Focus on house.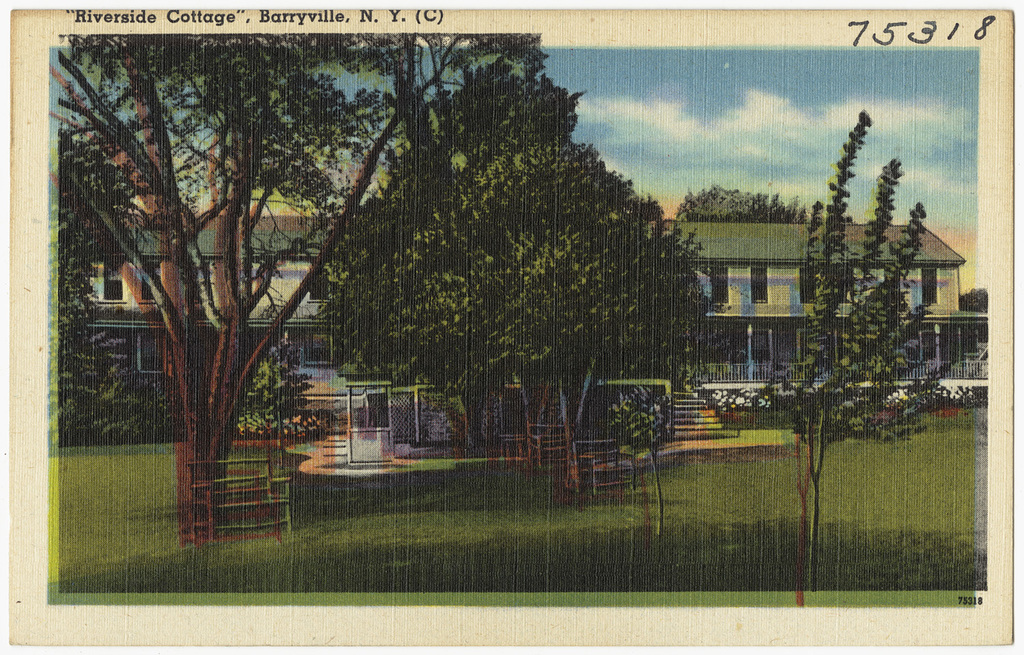
Focused at bbox=[655, 214, 967, 388].
